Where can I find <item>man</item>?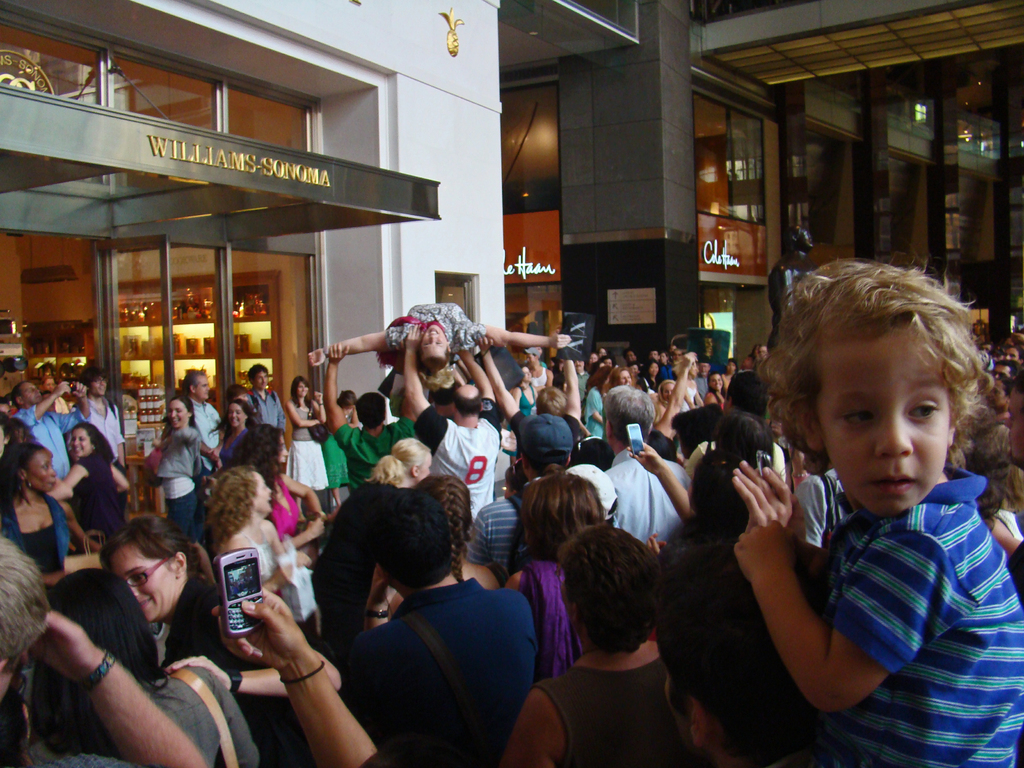
You can find it at x1=605, y1=387, x2=693, y2=547.
